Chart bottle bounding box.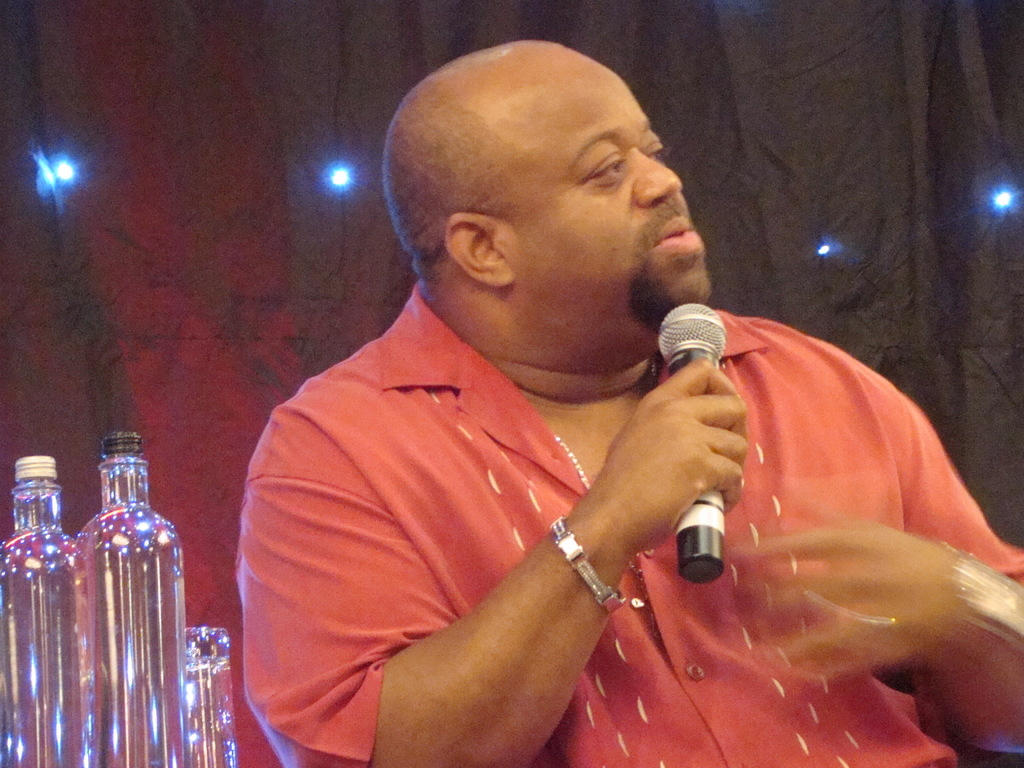
Charted: box=[82, 430, 182, 767].
